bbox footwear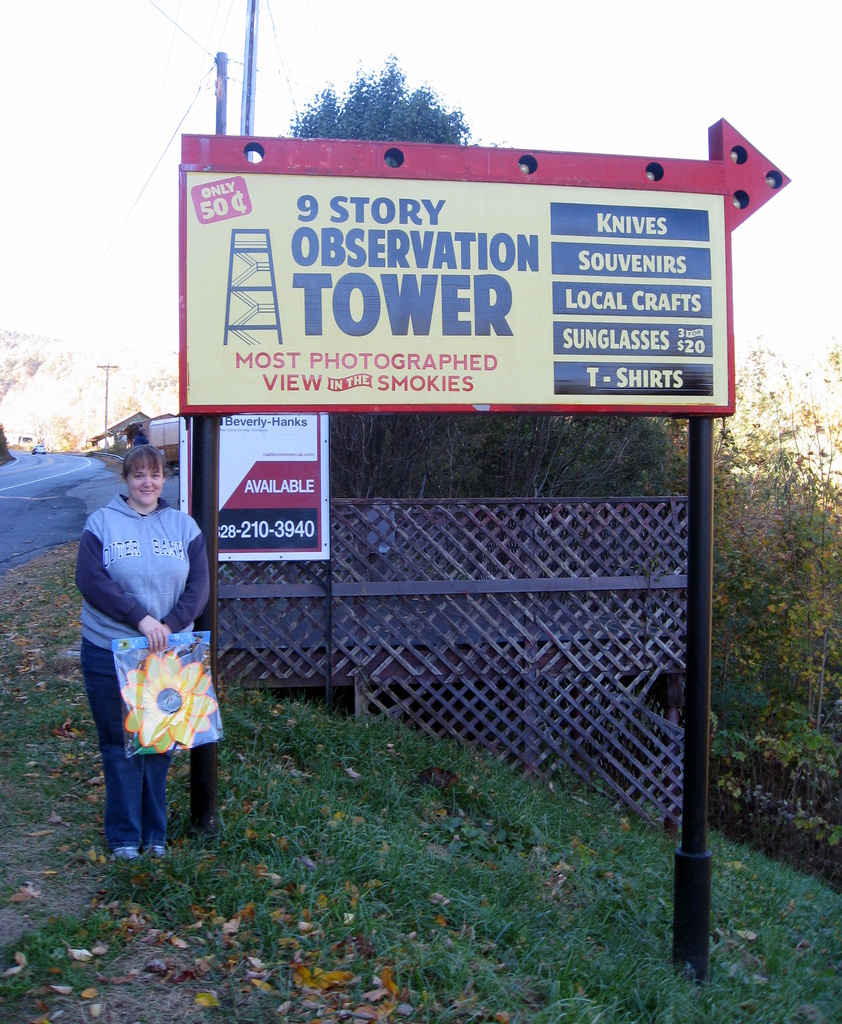
111, 845, 141, 858
